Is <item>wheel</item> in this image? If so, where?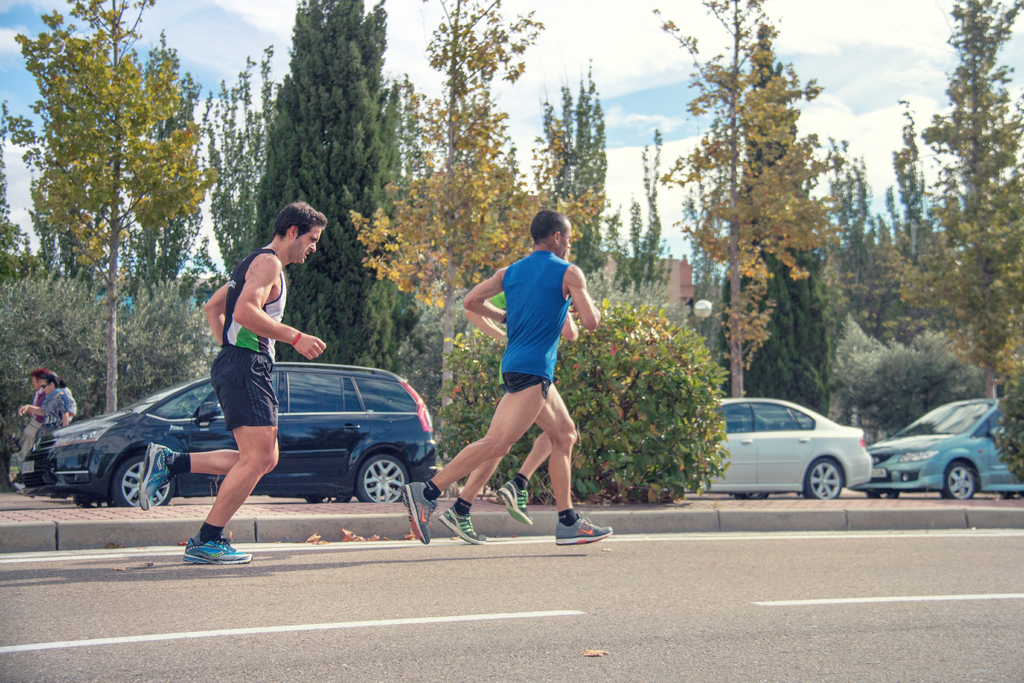
Yes, at 356:452:408:500.
